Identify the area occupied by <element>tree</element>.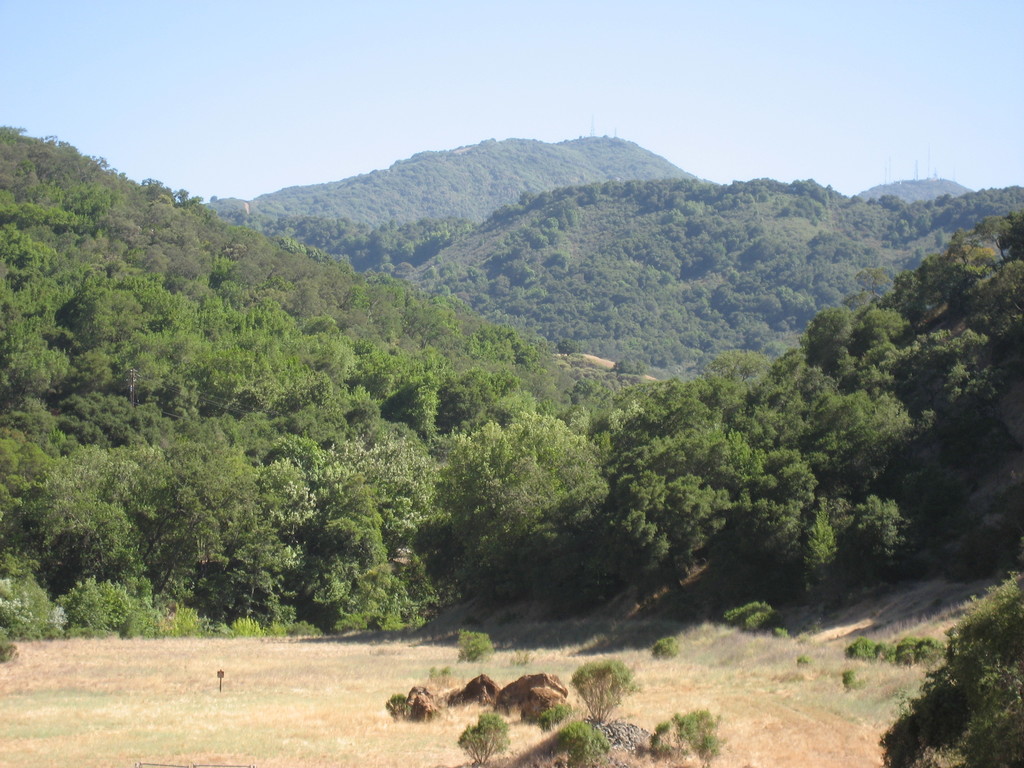
Area: pyautogui.locateOnScreen(894, 633, 920, 667).
